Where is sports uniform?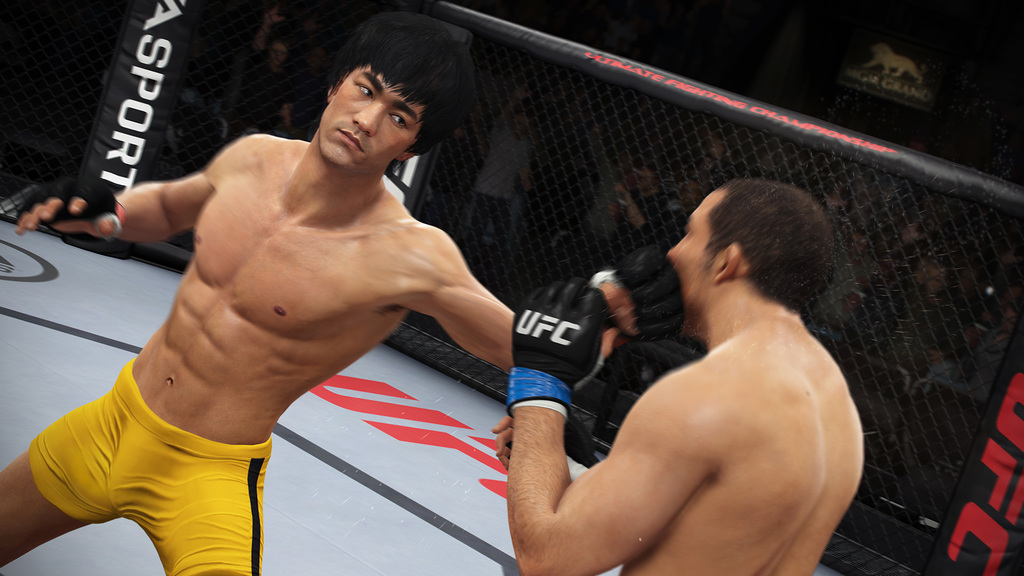
left=17, top=212, right=685, bottom=575.
